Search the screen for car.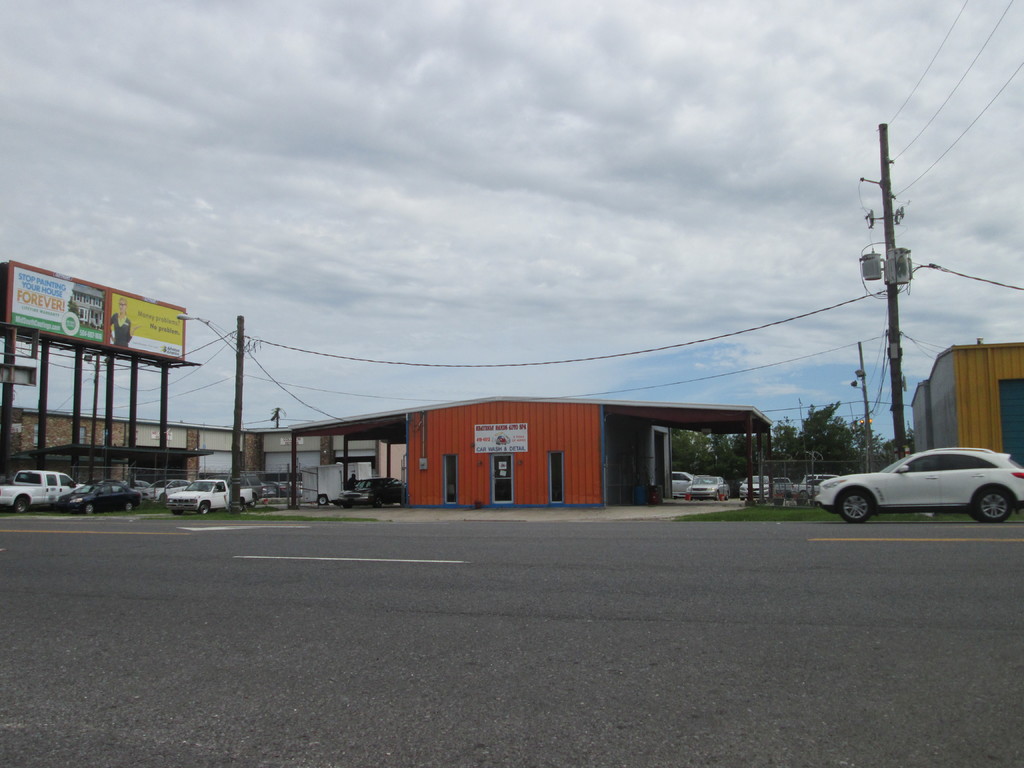
Found at x1=803, y1=475, x2=838, y2=481.
